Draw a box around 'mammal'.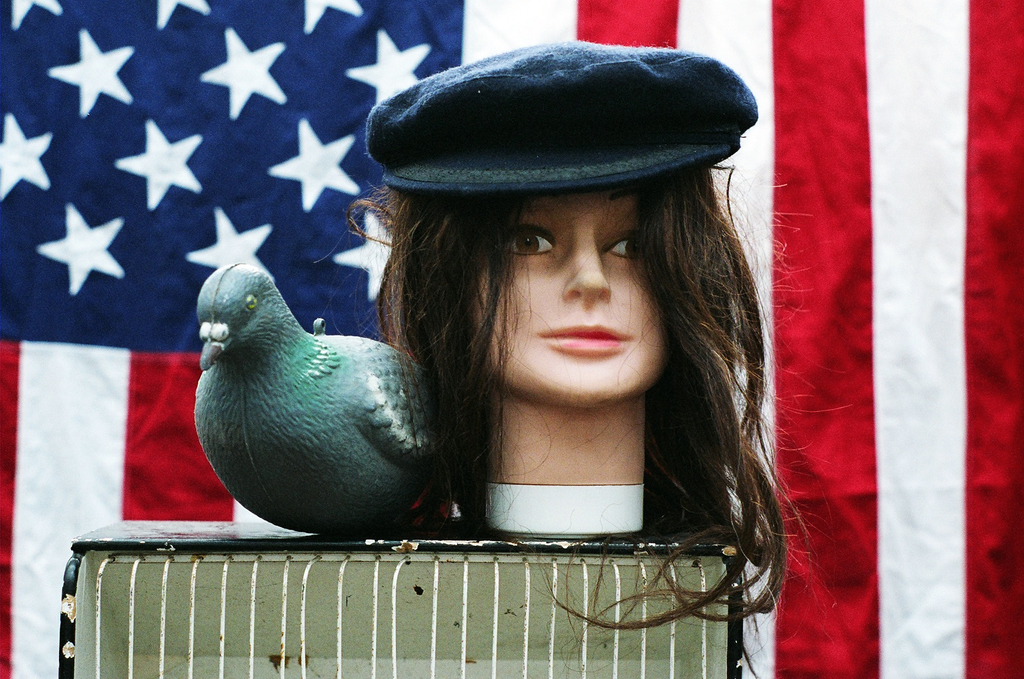
l=336, t=140, r=816, b=568.
